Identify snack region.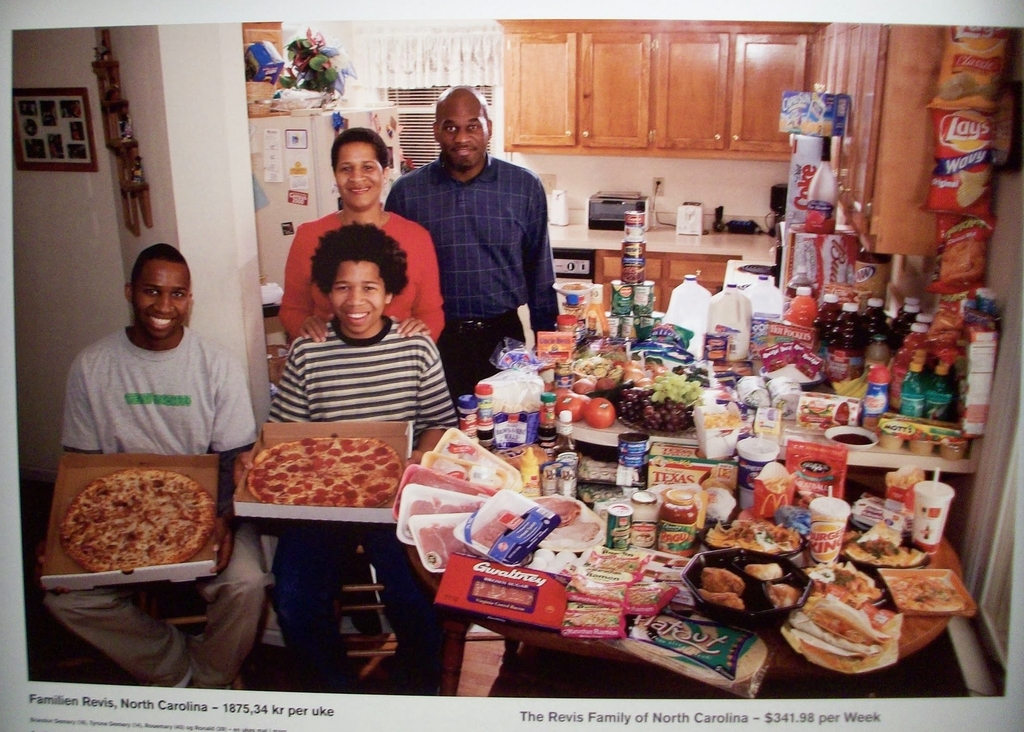
Region: bbox=[749, 564, 781, 580].
